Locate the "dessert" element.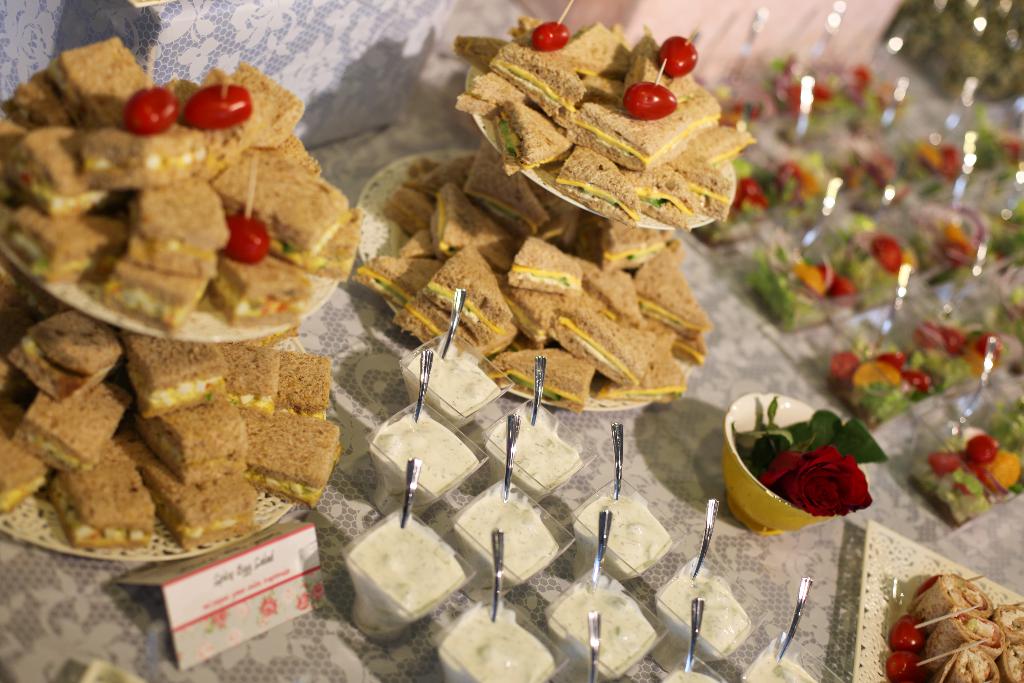
Element bbox: x1=741 y1=654 x2=821 y2=682.
